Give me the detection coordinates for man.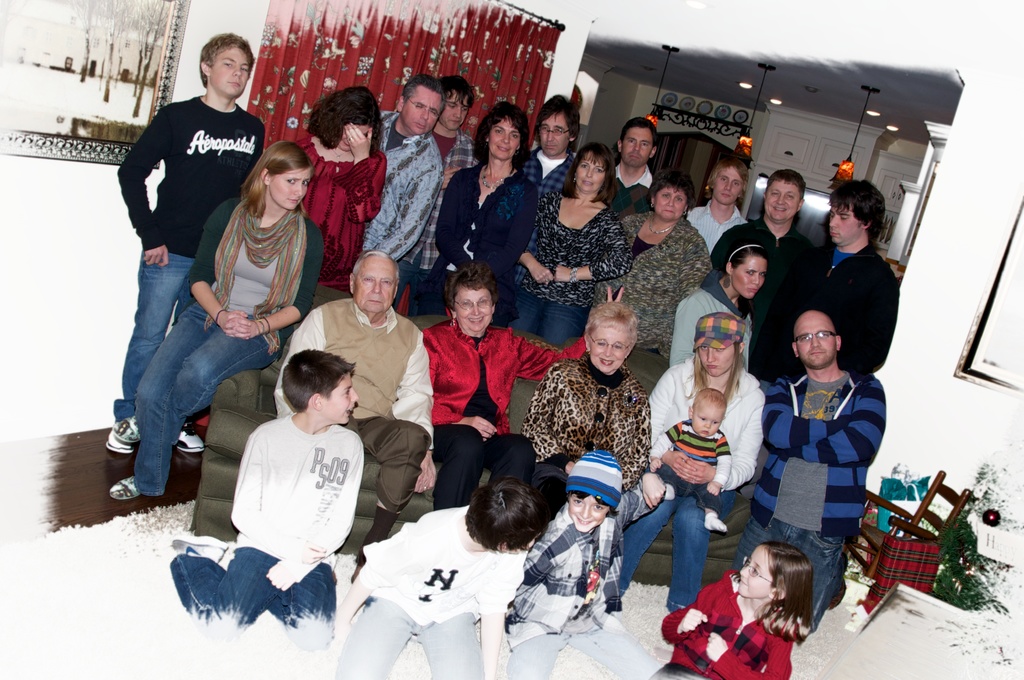
[left=707, top=171, right=817, bottom=378].
